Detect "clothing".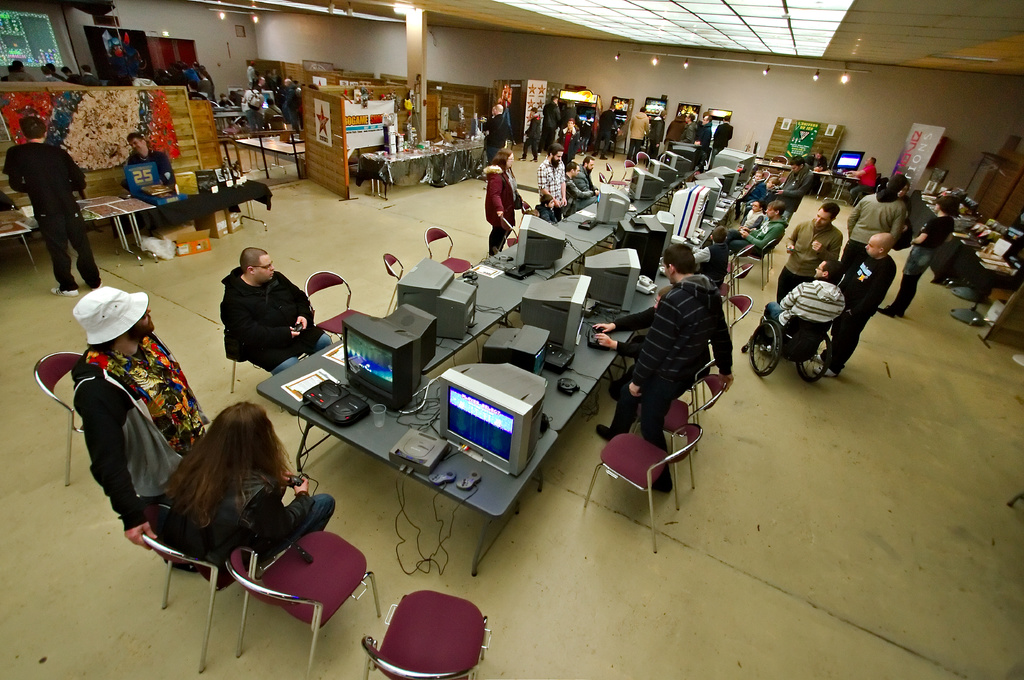
Detected at pyautogui.locateOnScreen(67, 283, 220, 562).
